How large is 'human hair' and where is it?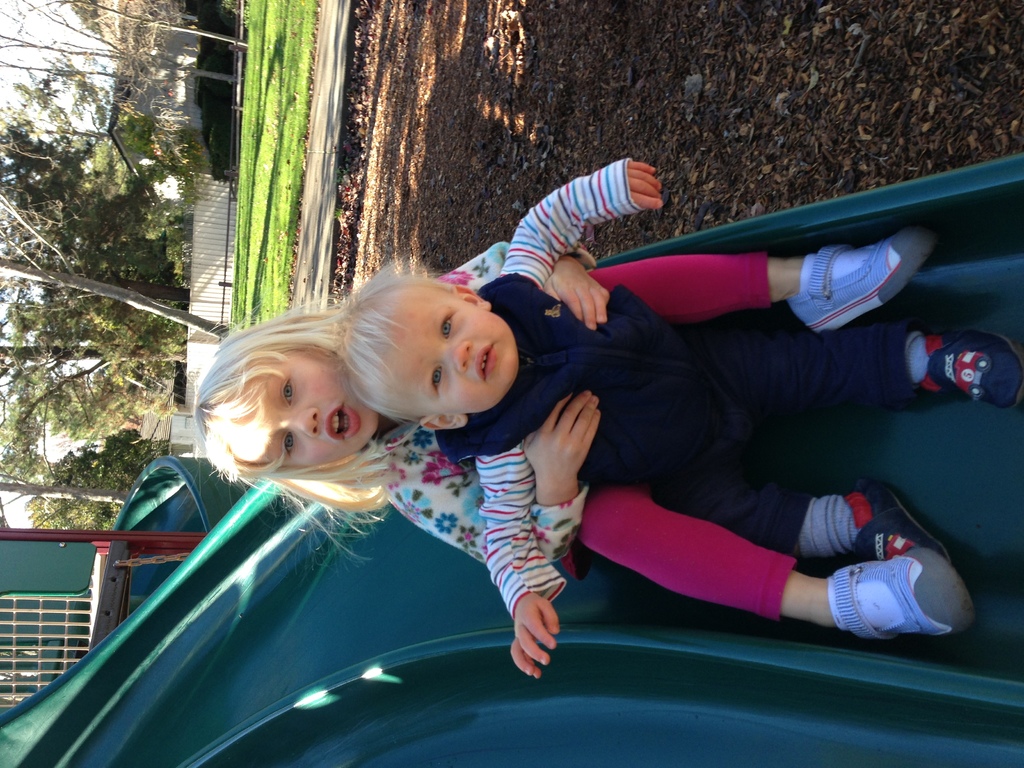
Bounding box: [left=195, top=289, right=386, bottom=513].
